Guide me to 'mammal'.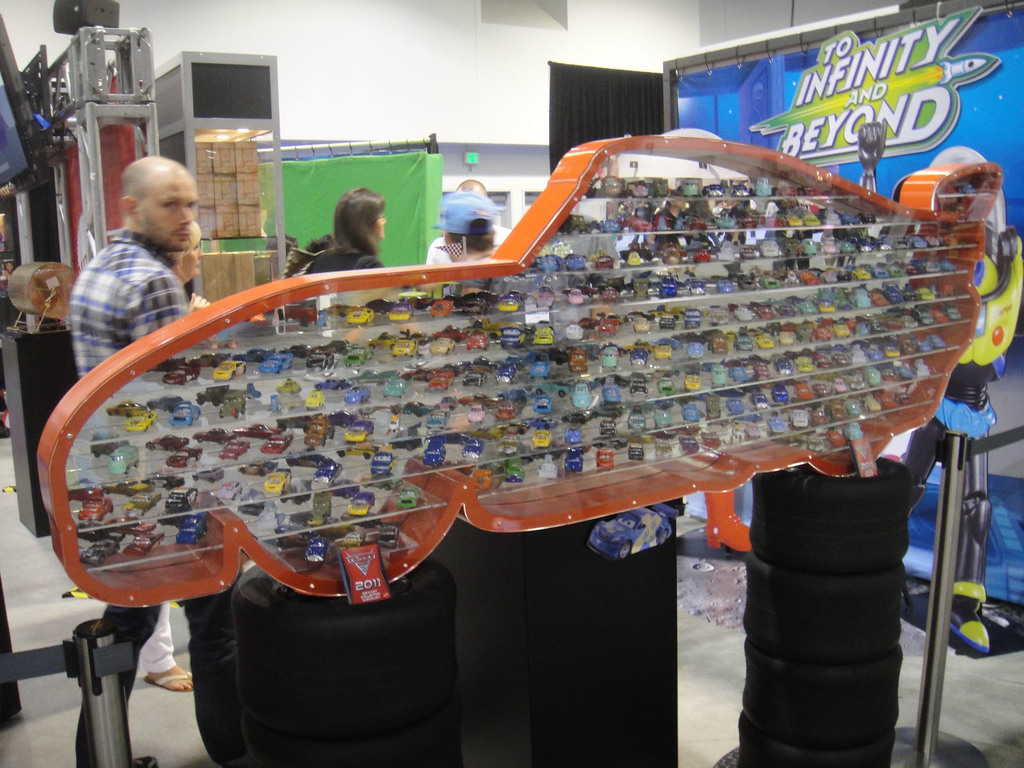
Guidance: [430, 178, 516, 257].
